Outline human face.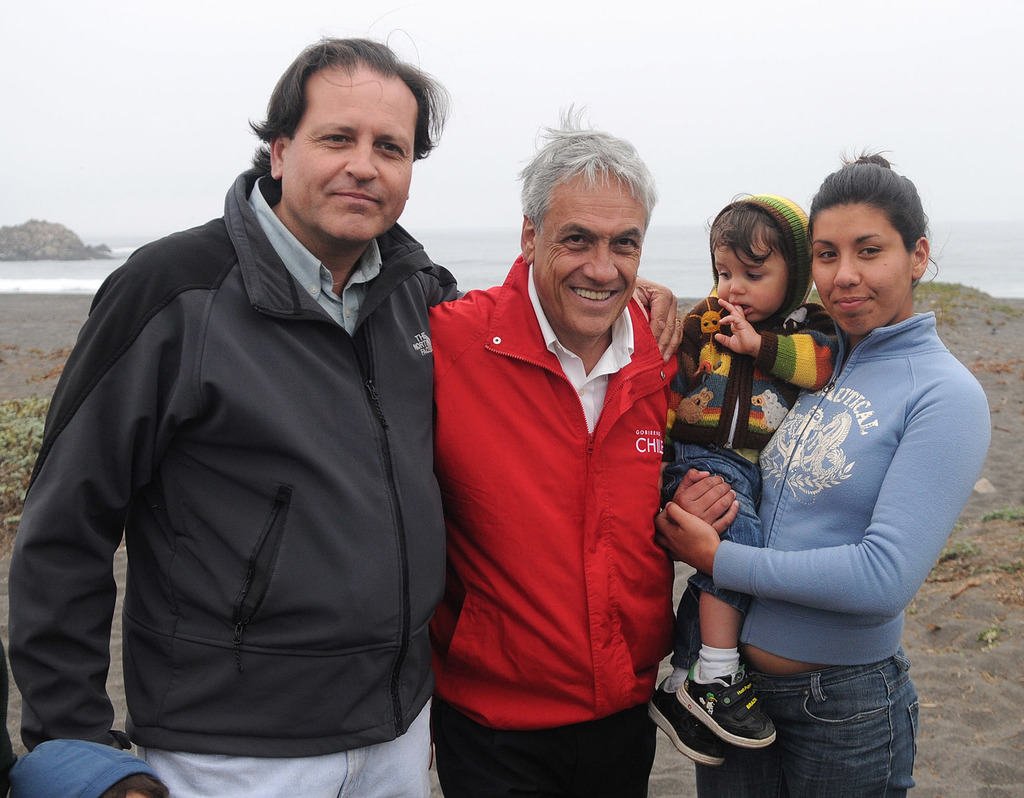
Outline: BBox(720, 226, 791, 316).
